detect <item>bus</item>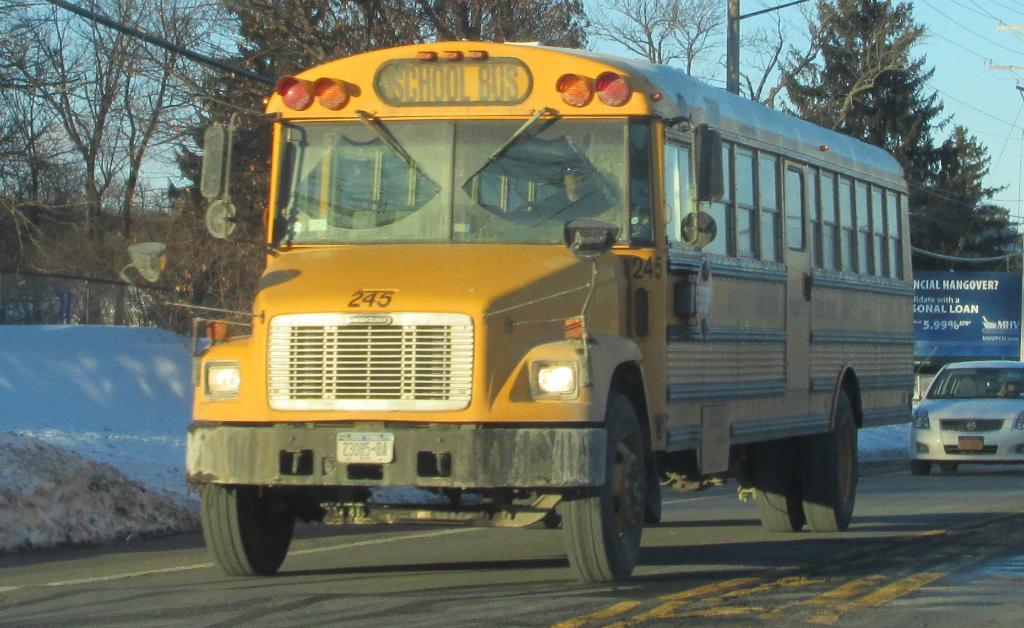
bbox=(118, 31, 915, 588)
